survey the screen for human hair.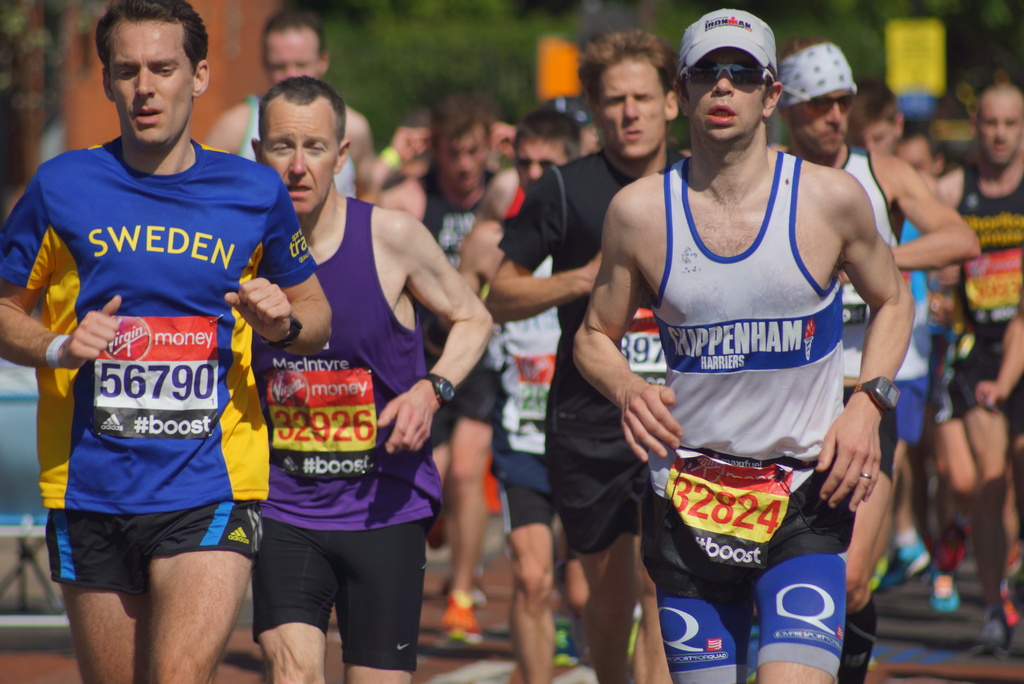
Survey found: bbox=(253, 72, 350, 146).
